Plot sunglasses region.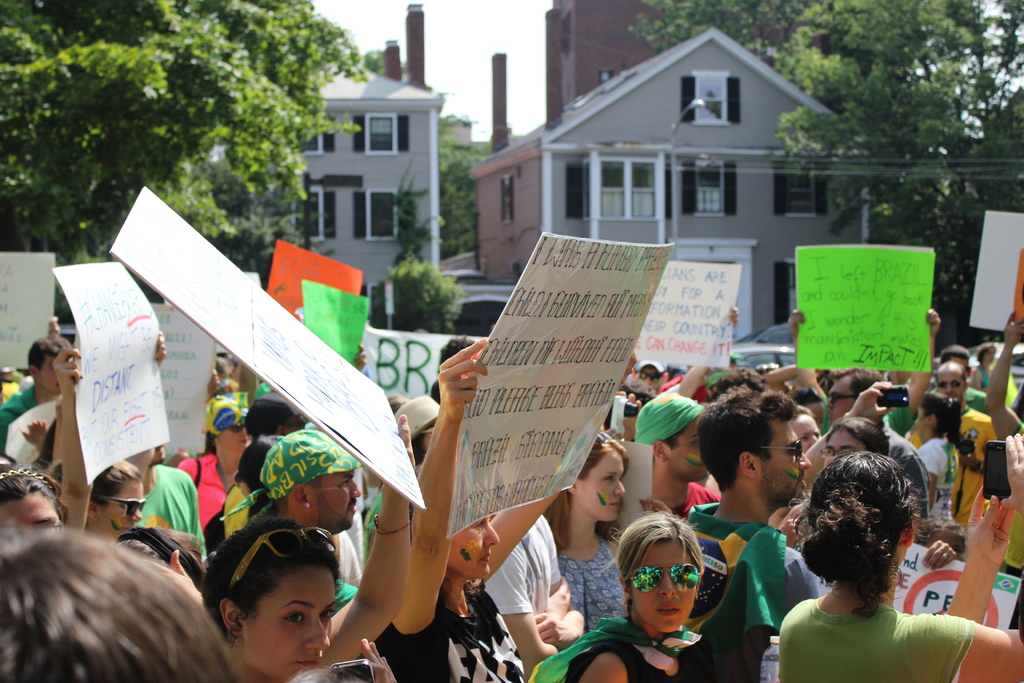
Plotted at pyautogui.locateOnScreen(826, 393, 855, 406).
